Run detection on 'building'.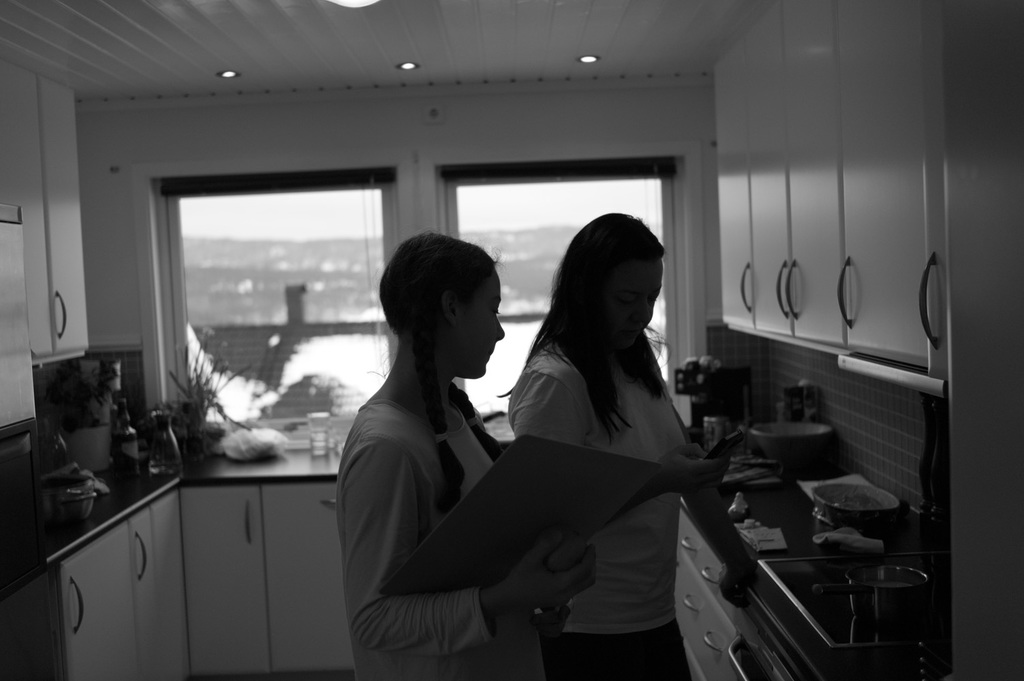
Result: bbox=(0, 0, 1023, 680).
